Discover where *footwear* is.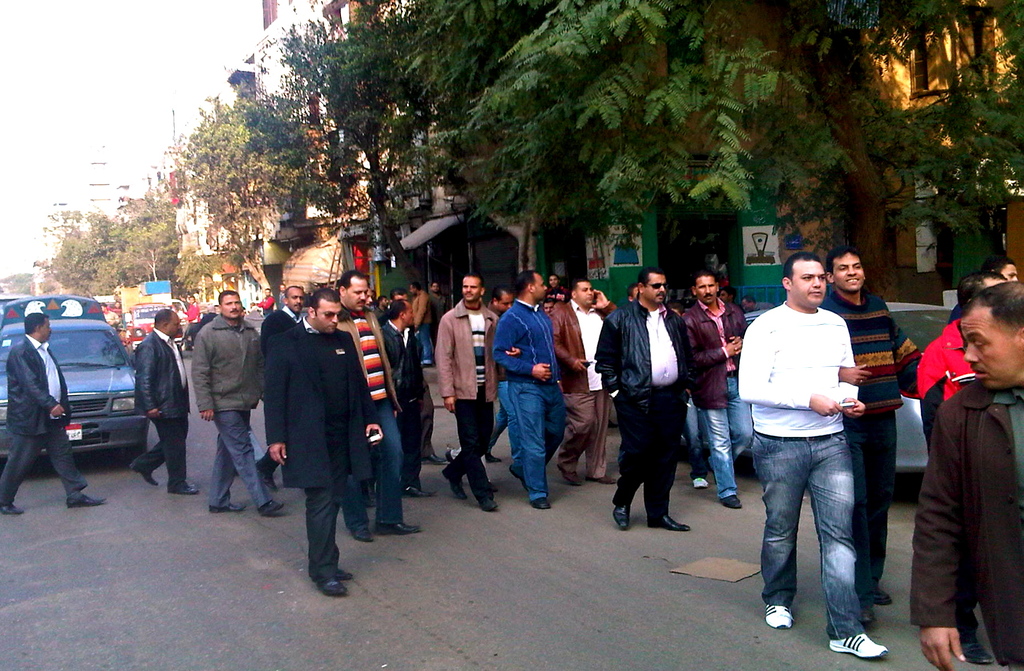
Discovered at l=490, t=482, r=499, b=496.
